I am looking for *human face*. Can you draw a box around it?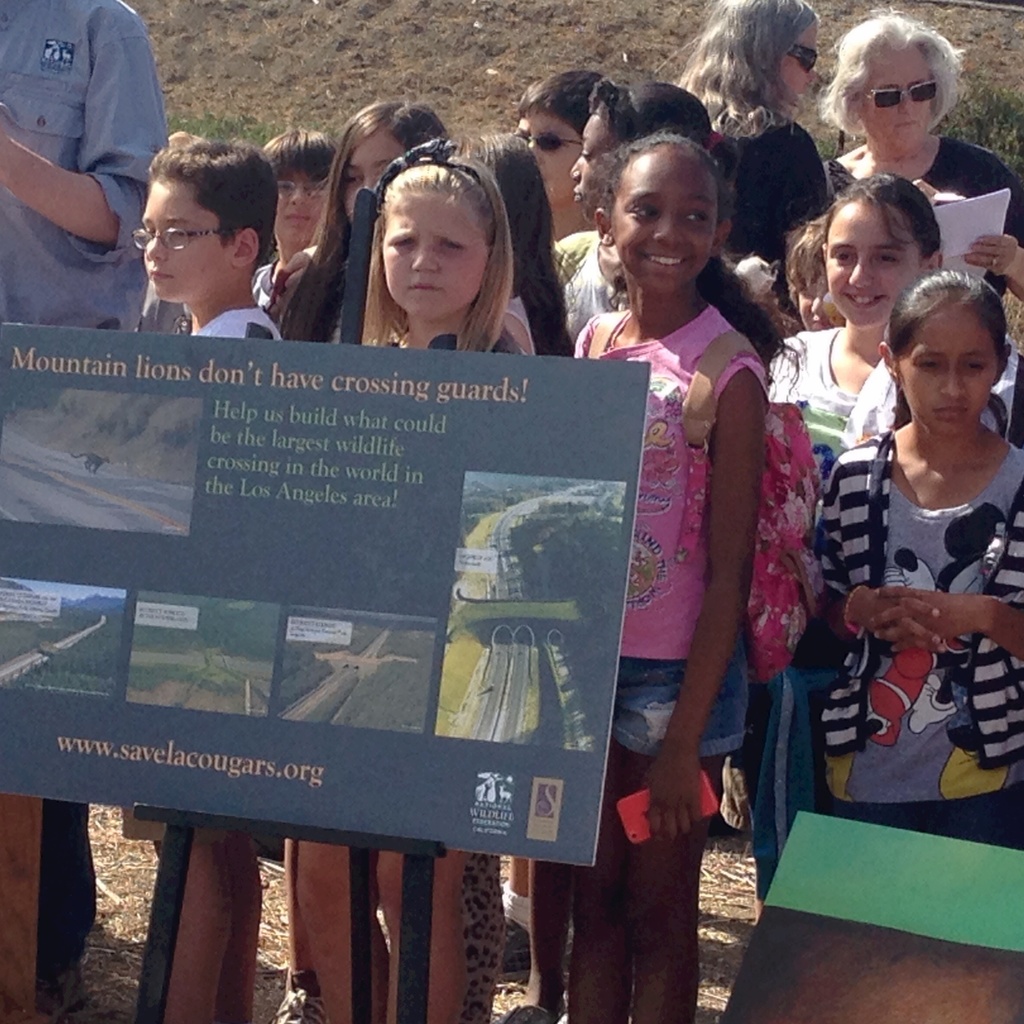
Sure, the bounding box is [903, 297, 994, 440].
